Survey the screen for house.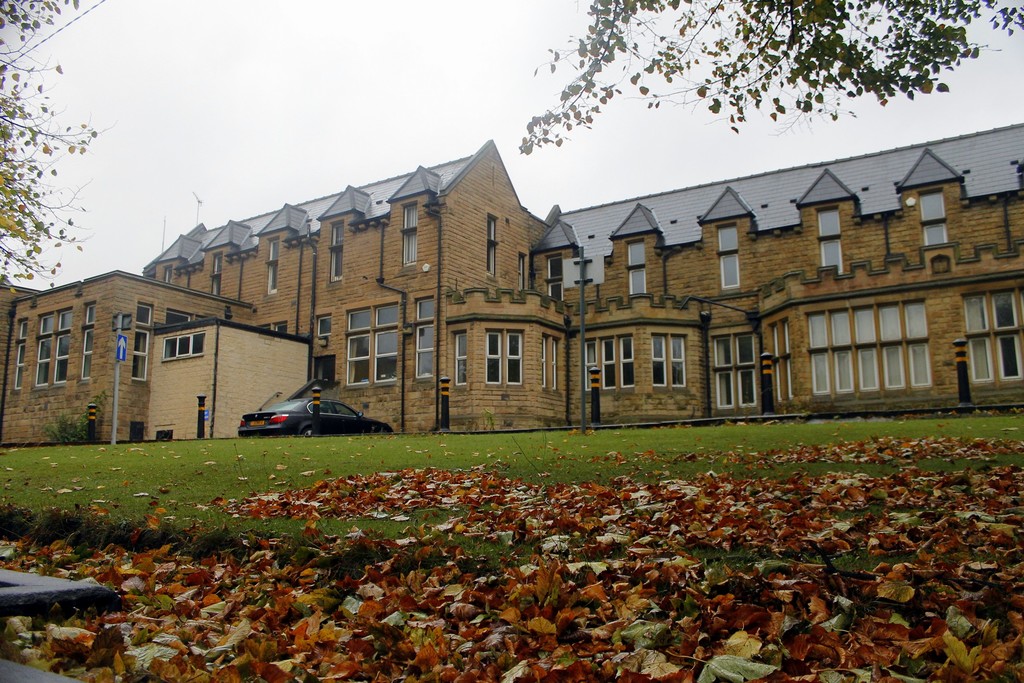
Survey found: 134,121,1023,436.
